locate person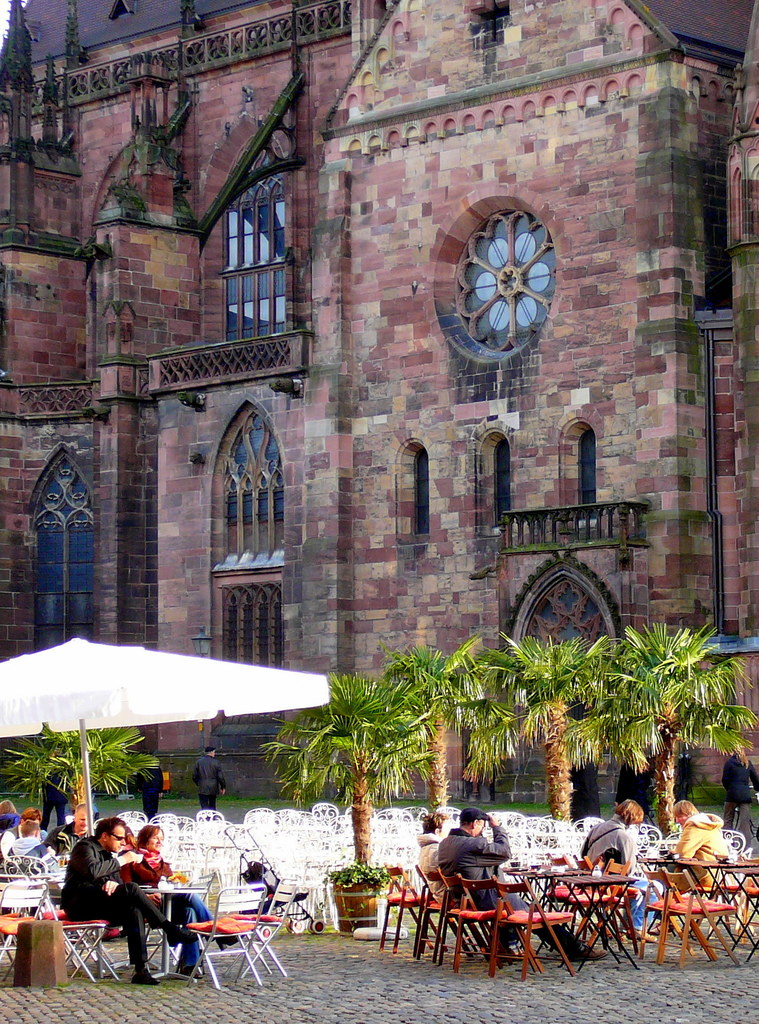
crop(411, 807, 520, 934)
